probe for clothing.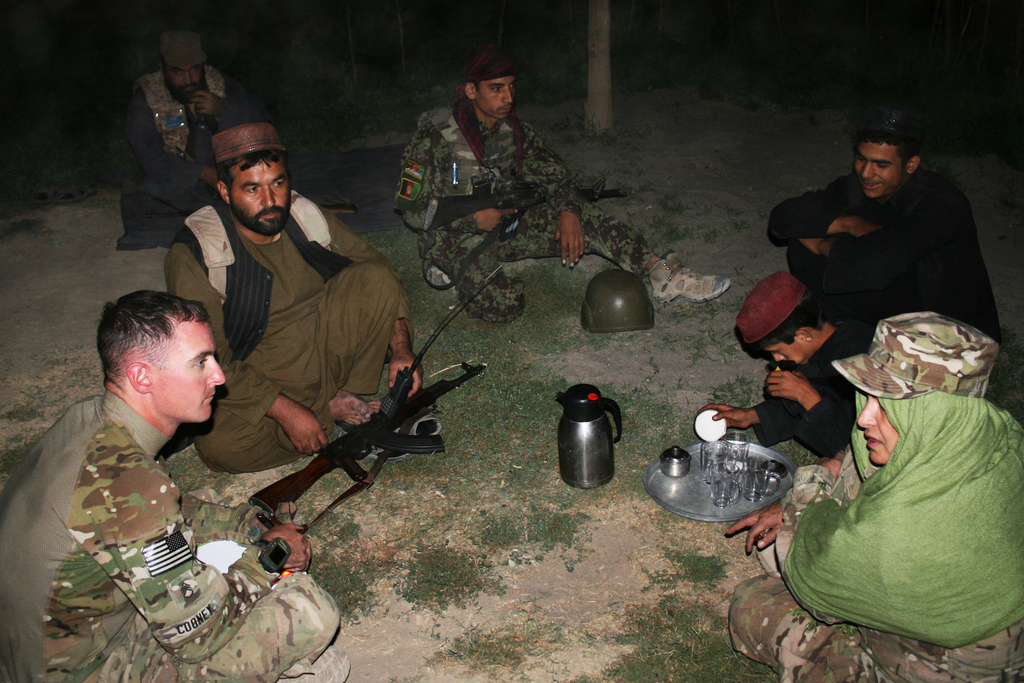
Probe result: <box>764,166,1005,349</box>.
